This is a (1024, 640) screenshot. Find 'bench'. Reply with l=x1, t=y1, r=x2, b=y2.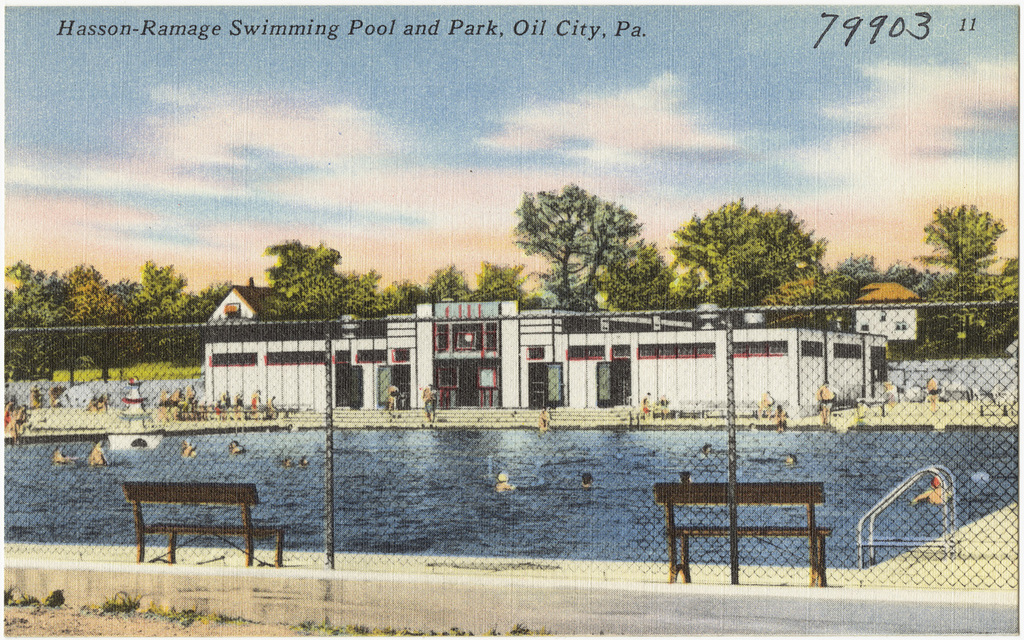
l=642, t=477, r=838, b=585.
